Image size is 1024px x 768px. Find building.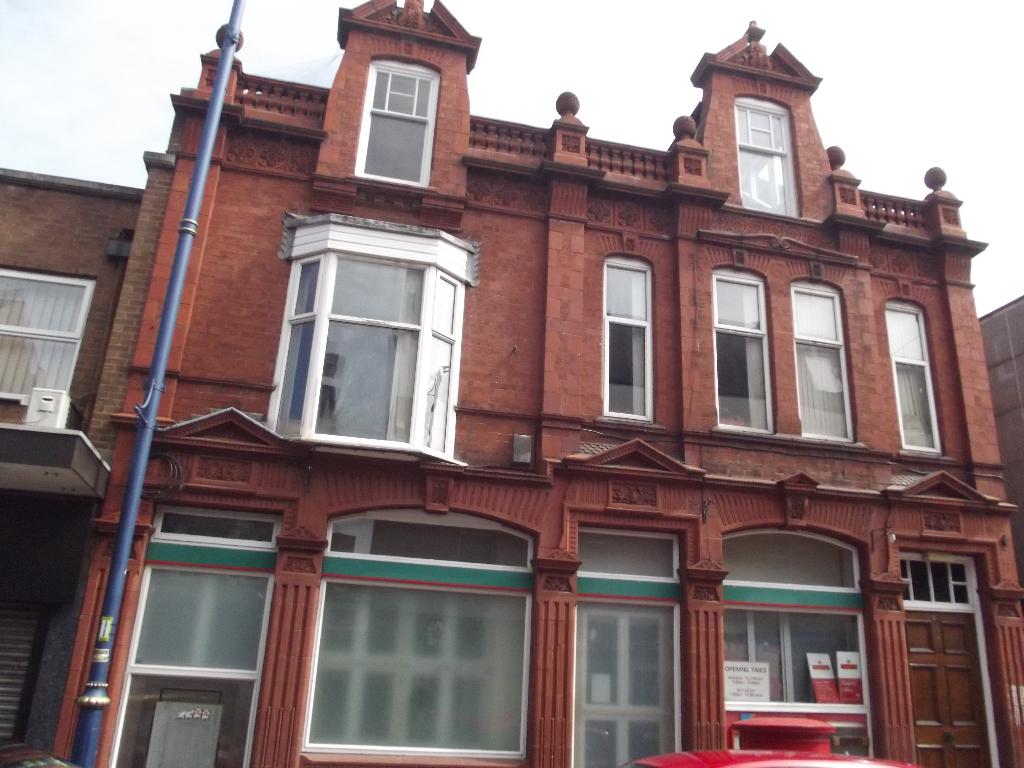
region(49, 1, 1023, 767).
